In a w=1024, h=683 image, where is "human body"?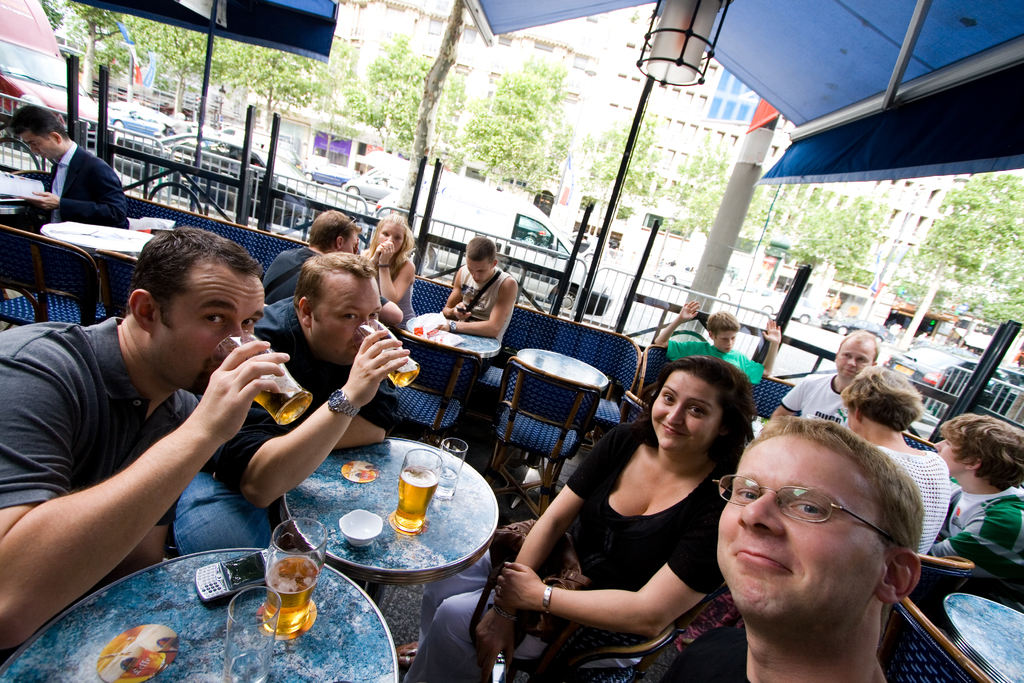
box(663, 420, 919, 682).
